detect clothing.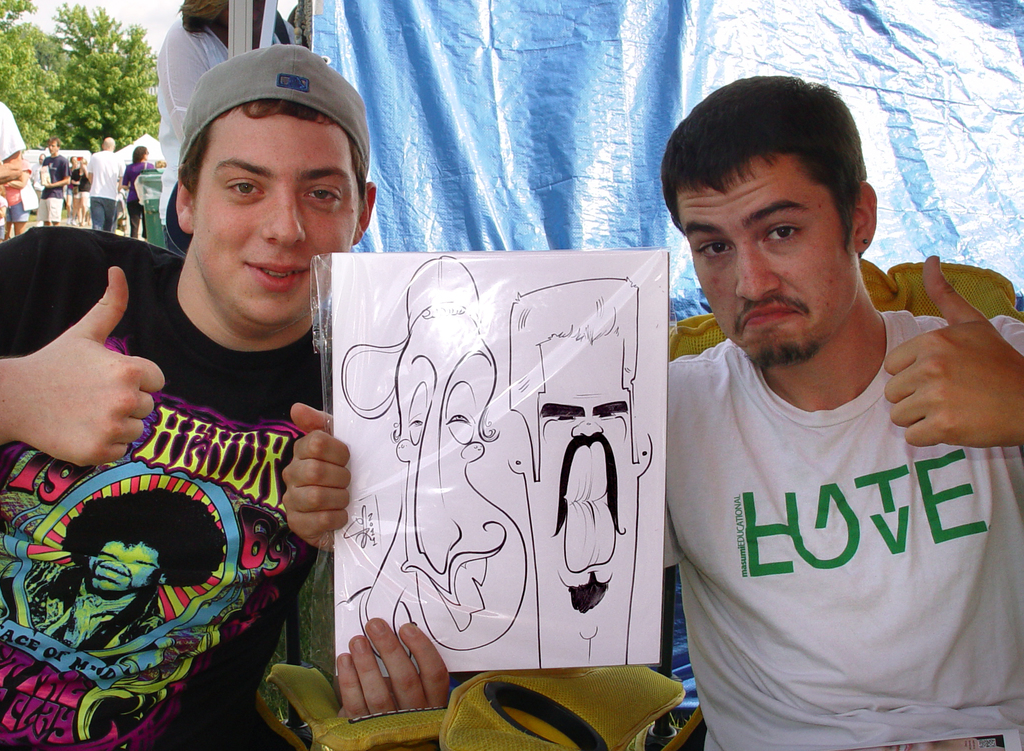
Detected at l=0, t=101, r=22, b=163.
